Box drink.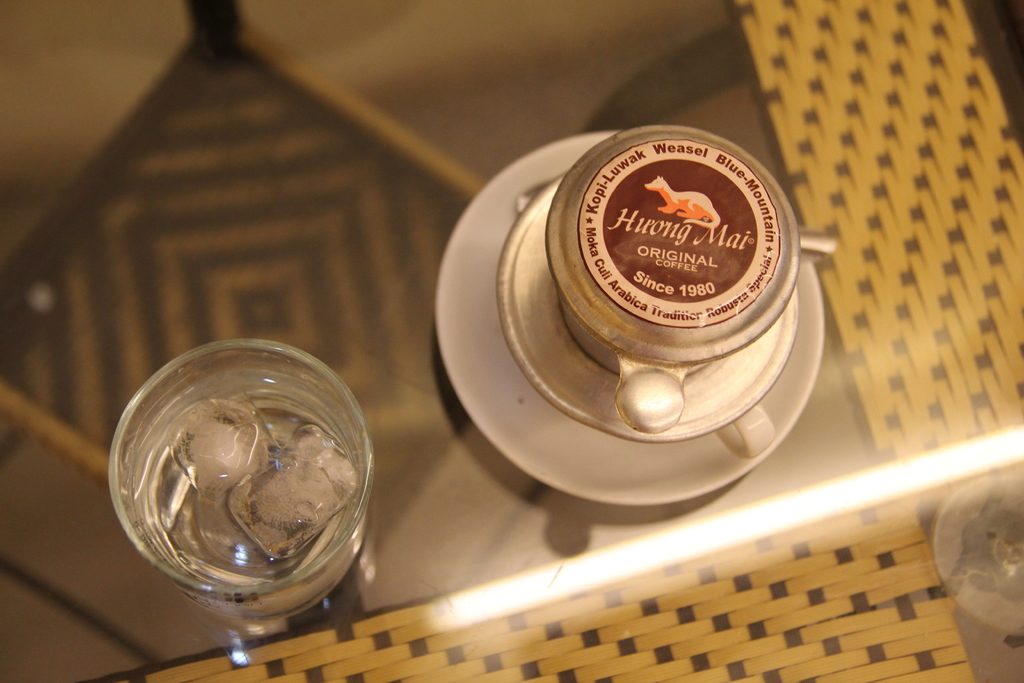
<box>105,337,376,620</box>.
